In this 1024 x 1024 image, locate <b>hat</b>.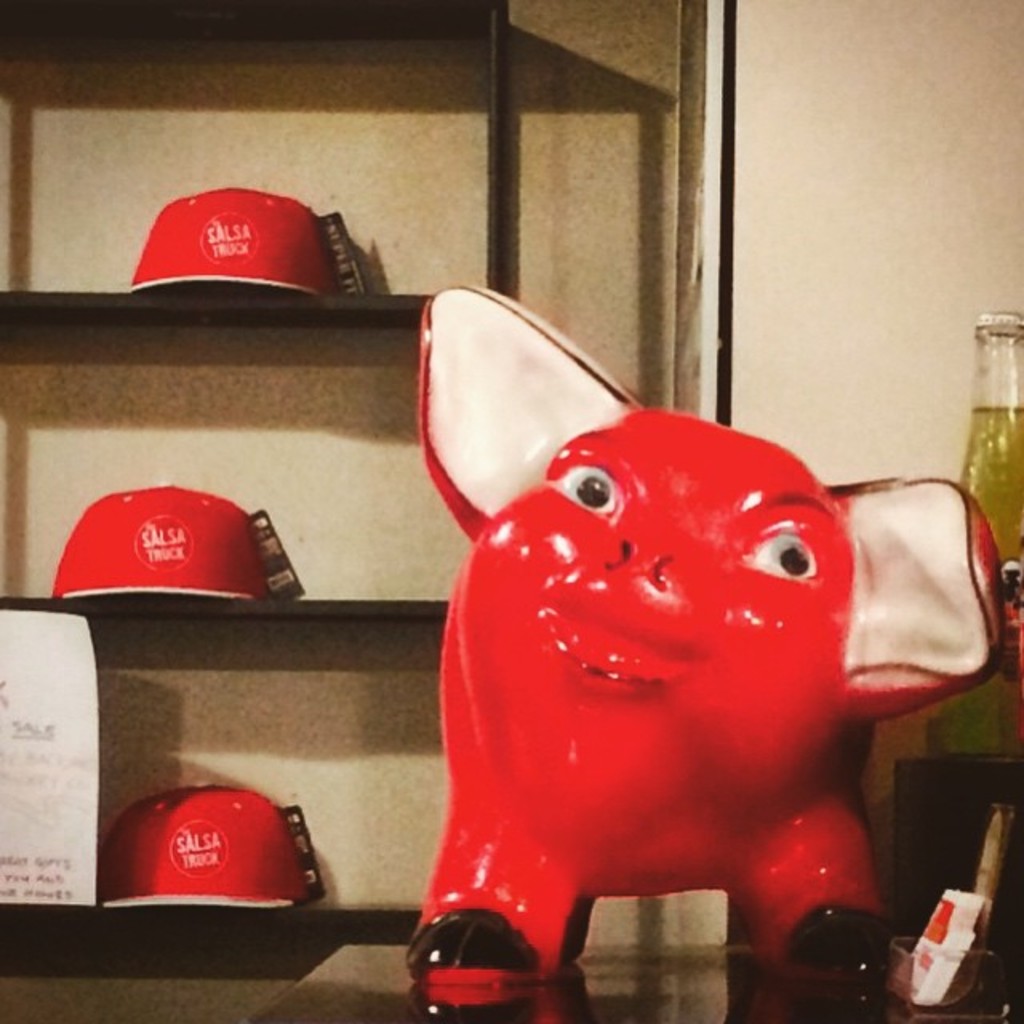
Bounding box: box(128, 186, 325, 298).
